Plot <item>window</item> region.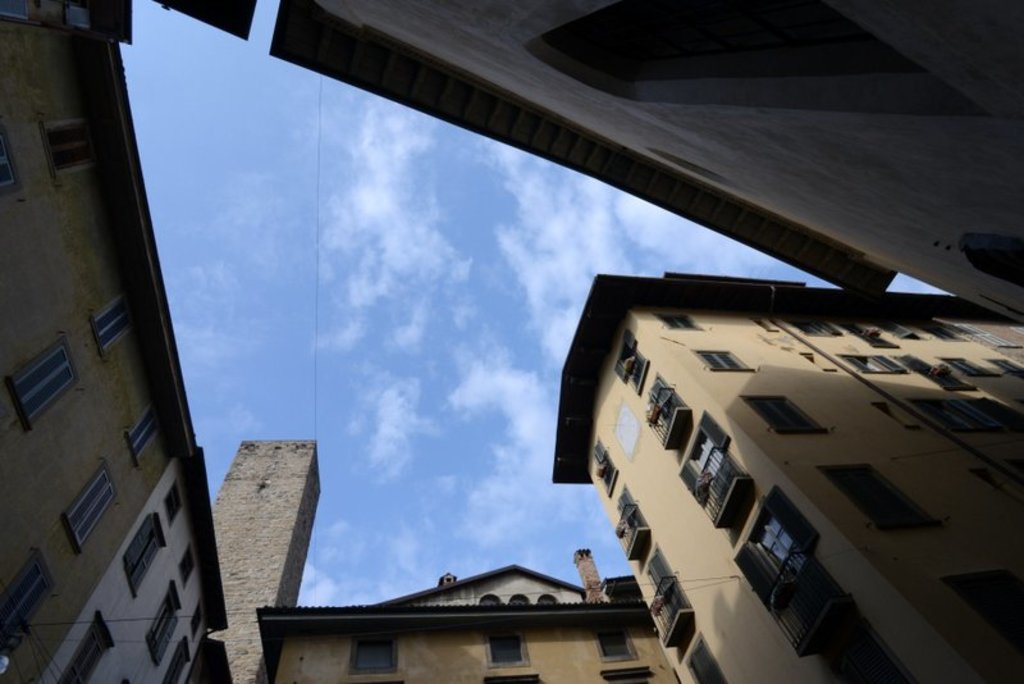
Plotted at bbox=[593, 626, 645, 665].
